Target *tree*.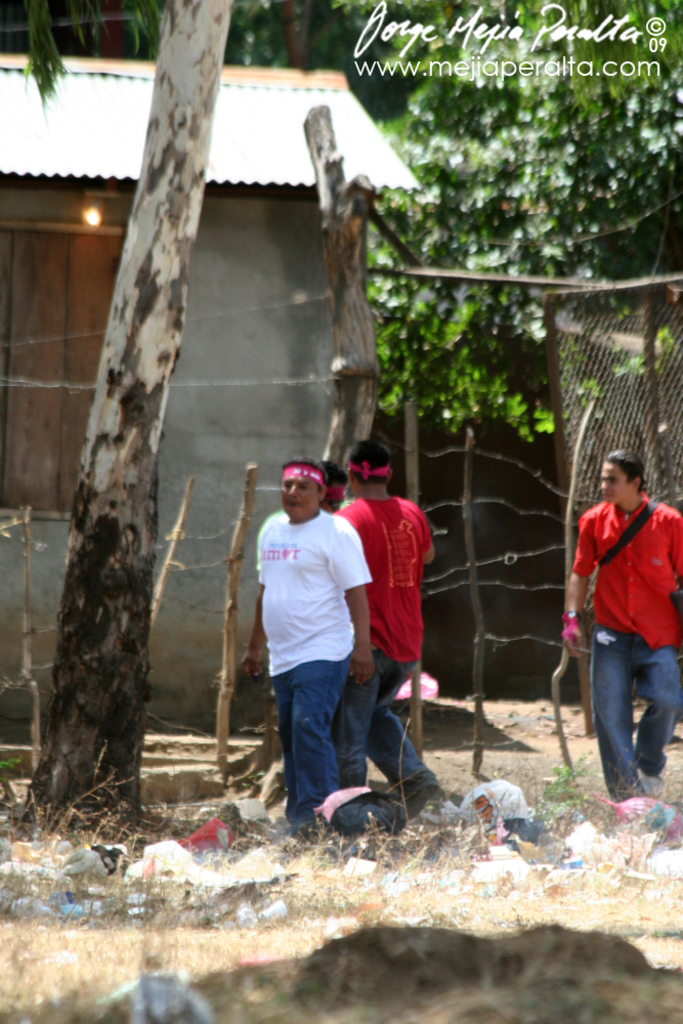
Target region: bbox=[347, 20, 682, 478].
